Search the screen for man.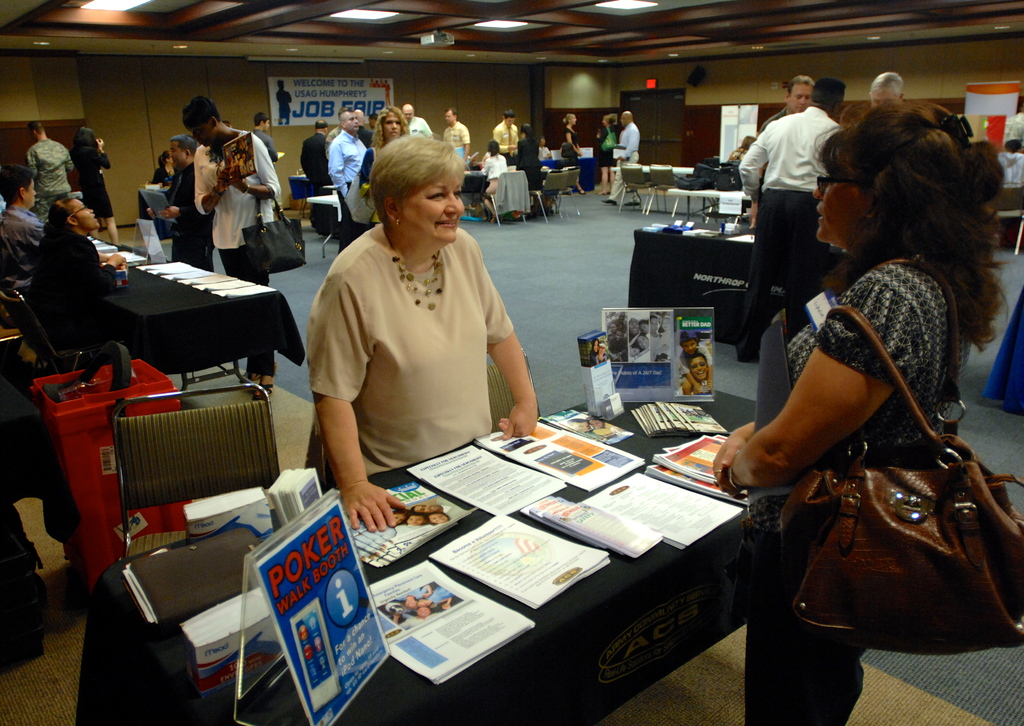
Found at left=146, top=131, right=207, bottom=280.
